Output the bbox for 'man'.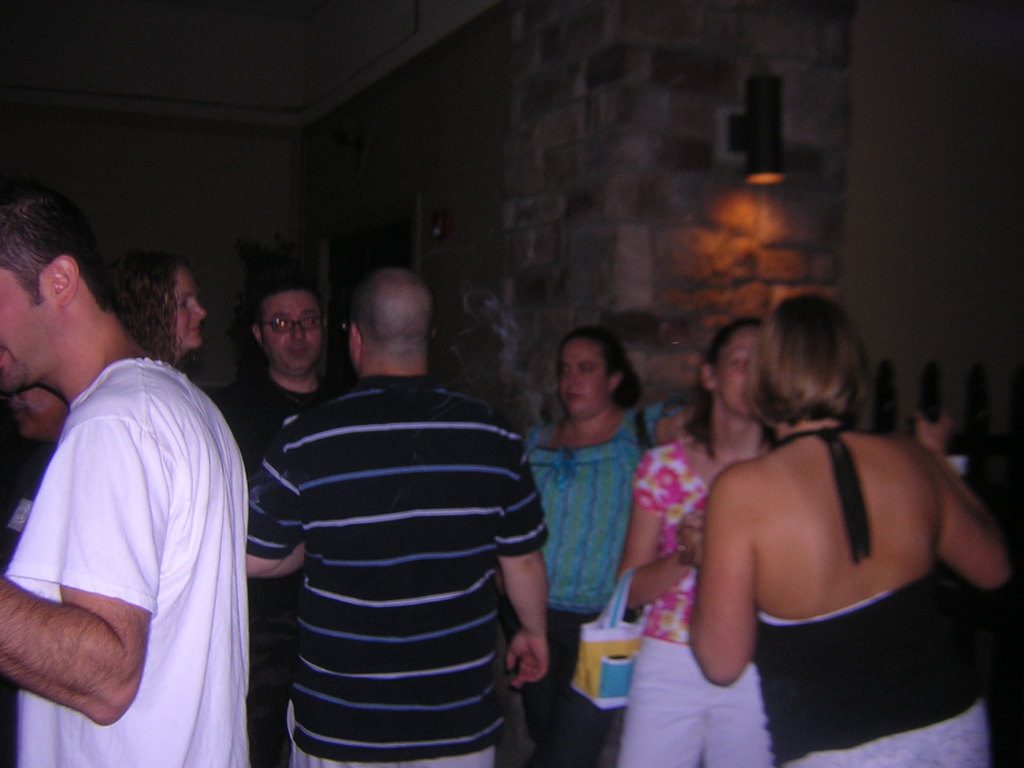
box=[248, 257, 548, 767].
